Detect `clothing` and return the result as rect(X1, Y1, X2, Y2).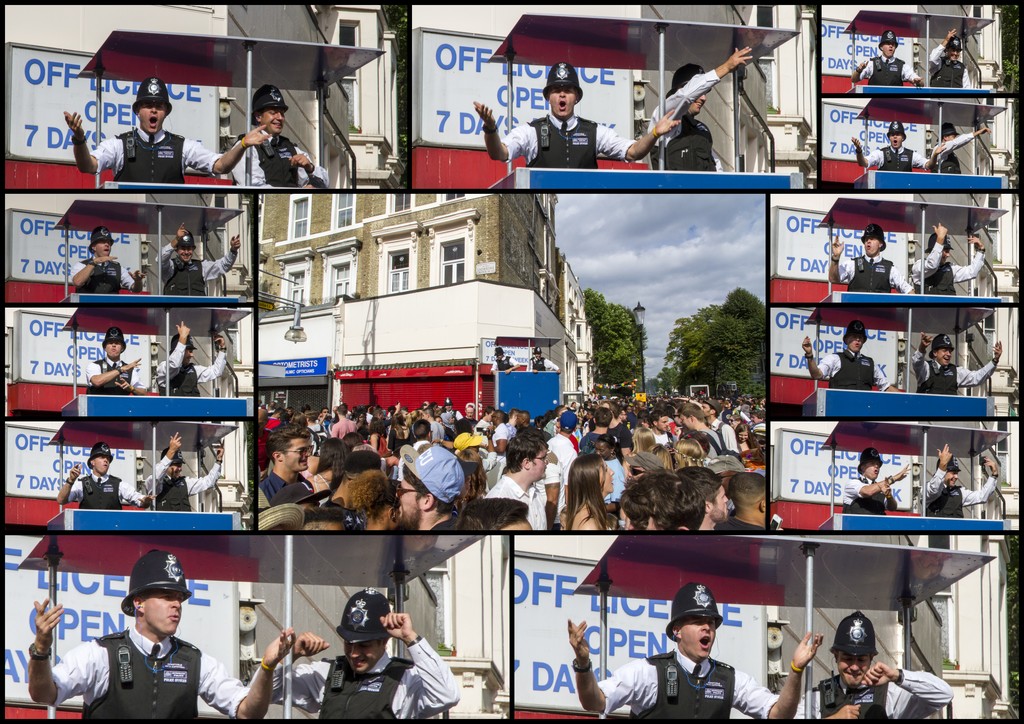
rect(227, 125, 340, 189).
